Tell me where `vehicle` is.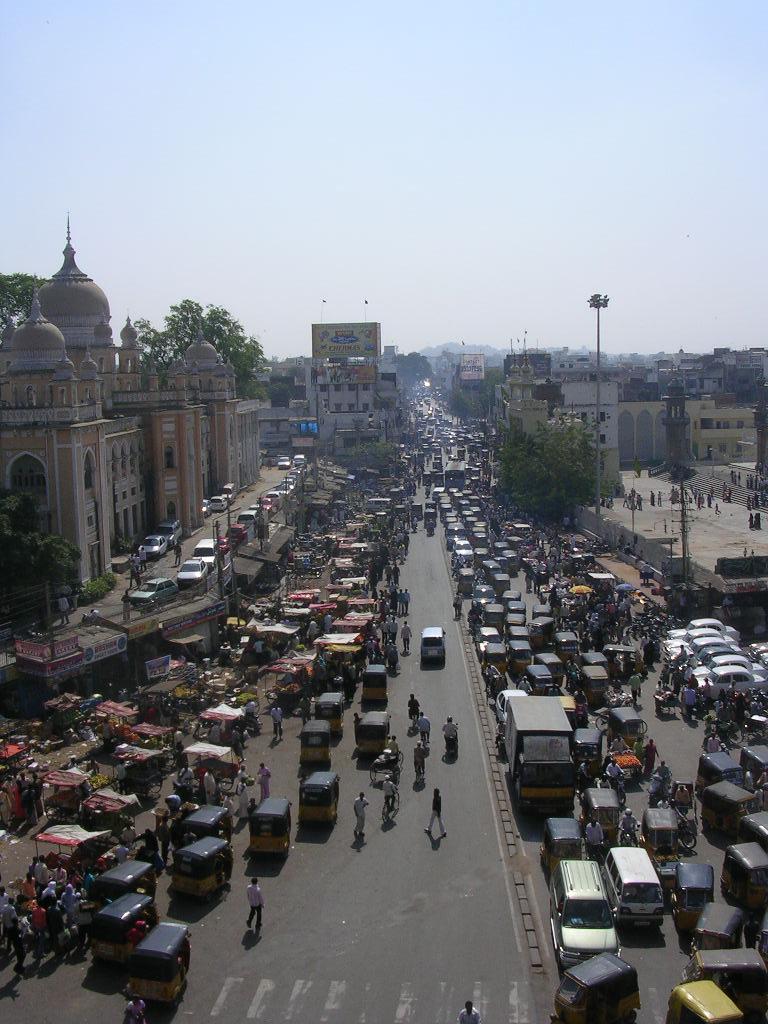
`vehicle` is at Rect(740, 744, 767, 785).
